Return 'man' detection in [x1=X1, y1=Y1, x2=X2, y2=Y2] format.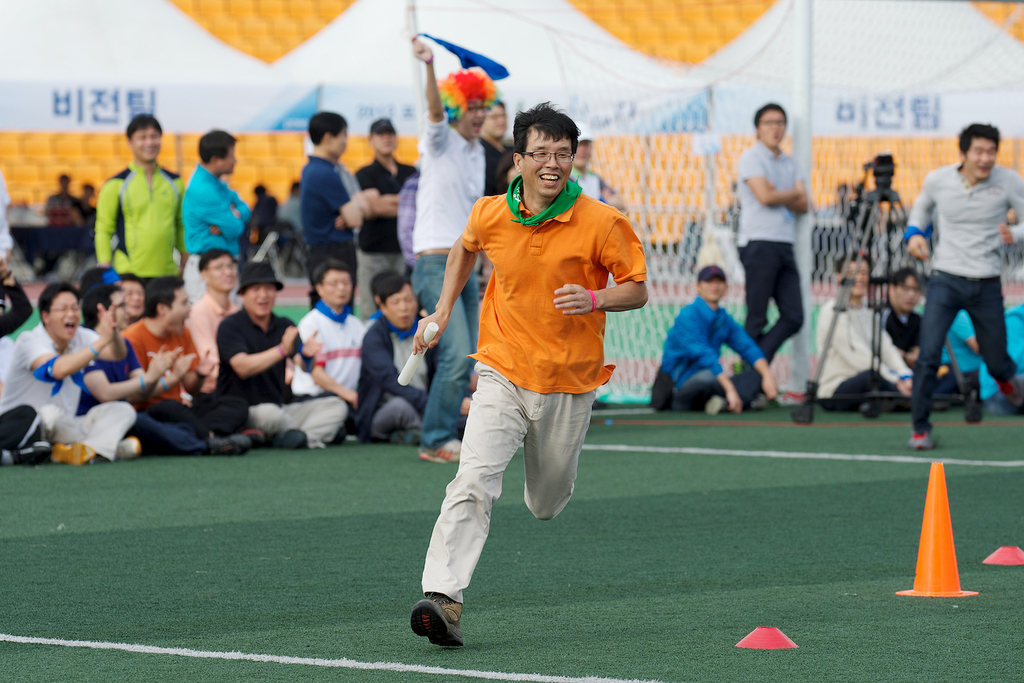
[x1=357, y1=115, x2=432, y2=296].
